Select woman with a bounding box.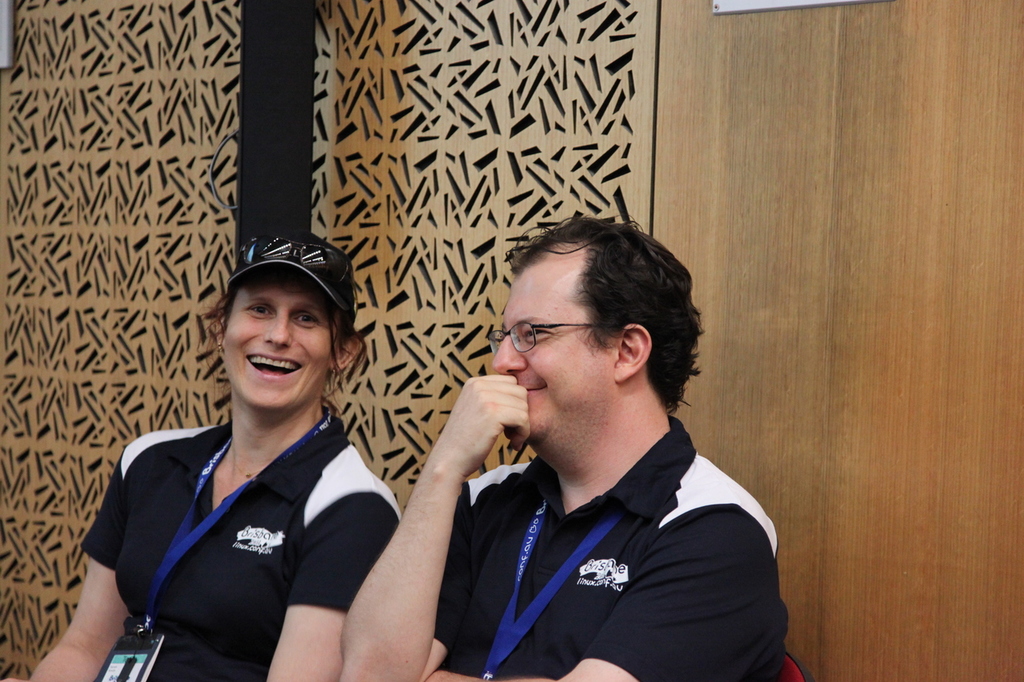
{"left": 77, "top": 214, "right": 446, "bottom": 681}.
